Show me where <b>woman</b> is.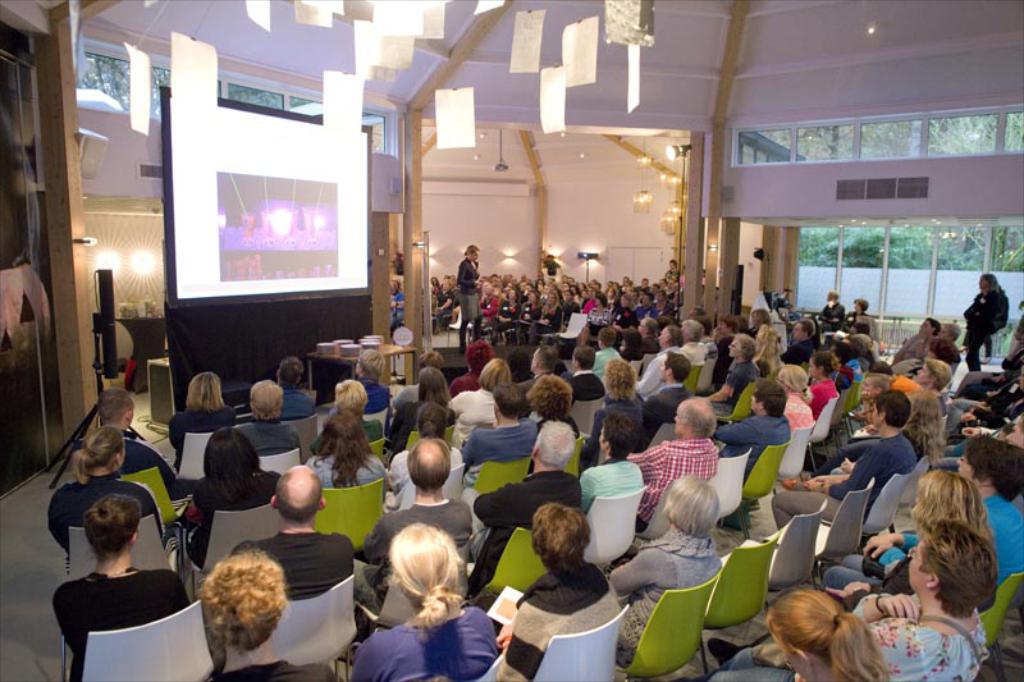
<b>woman</b> is at [x1=42, y1=425, x2=182, y2=568].
